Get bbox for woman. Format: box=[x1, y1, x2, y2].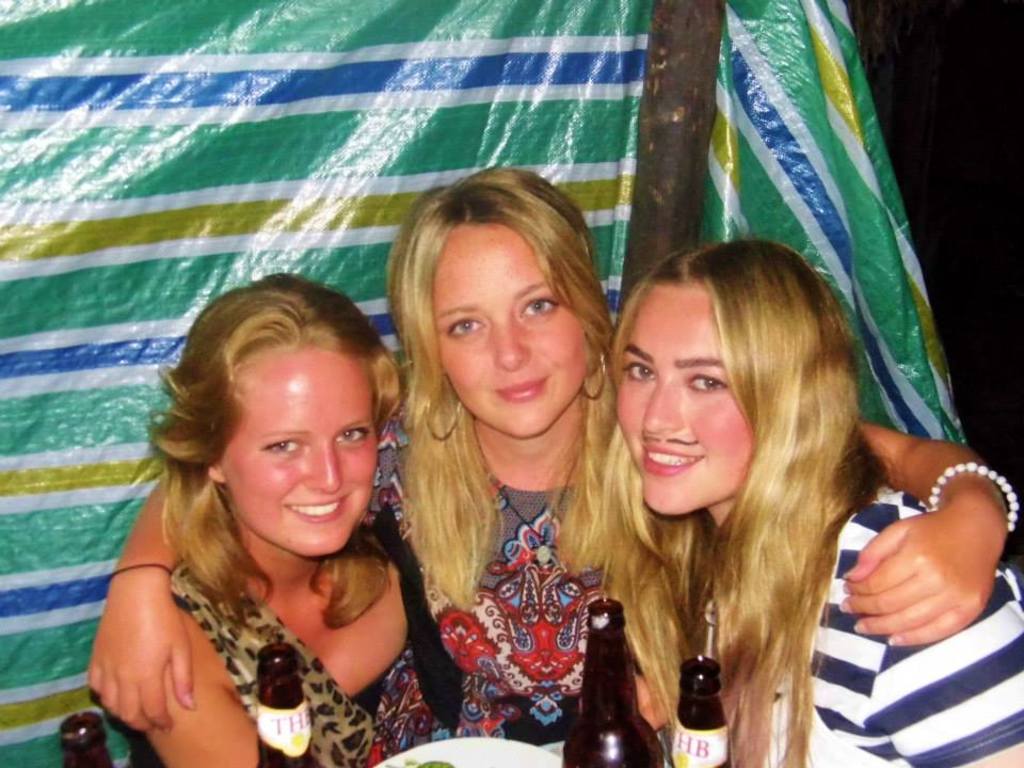
box=[85, 163, 1011, 749].
